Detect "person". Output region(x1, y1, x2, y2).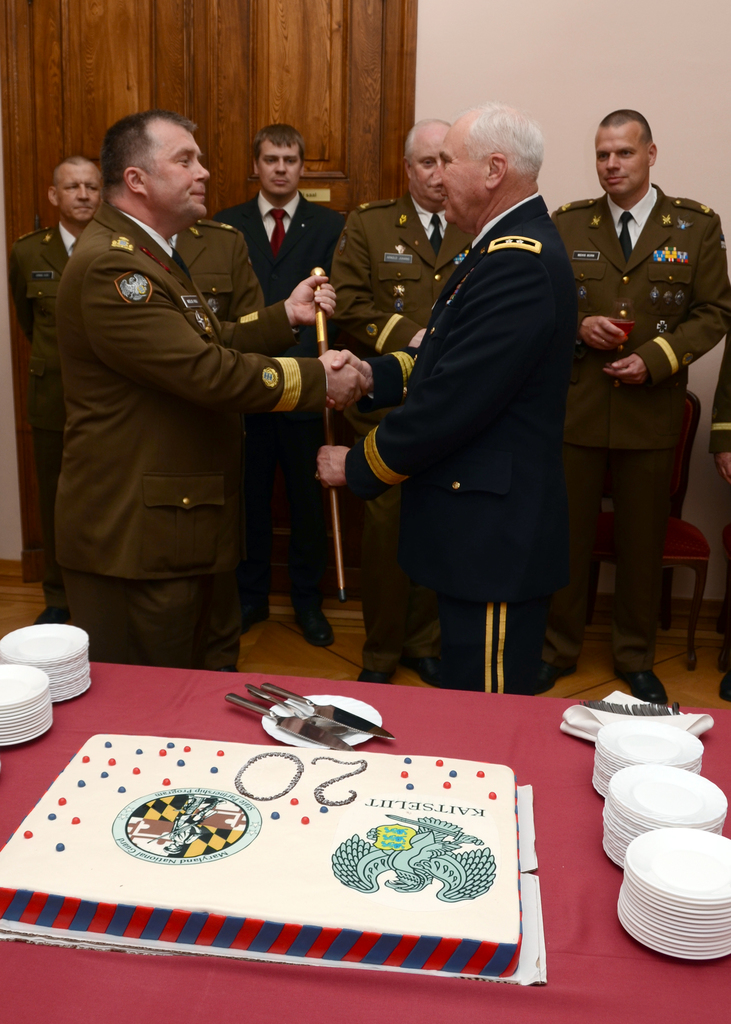
region(564, 104, 711, 714).
